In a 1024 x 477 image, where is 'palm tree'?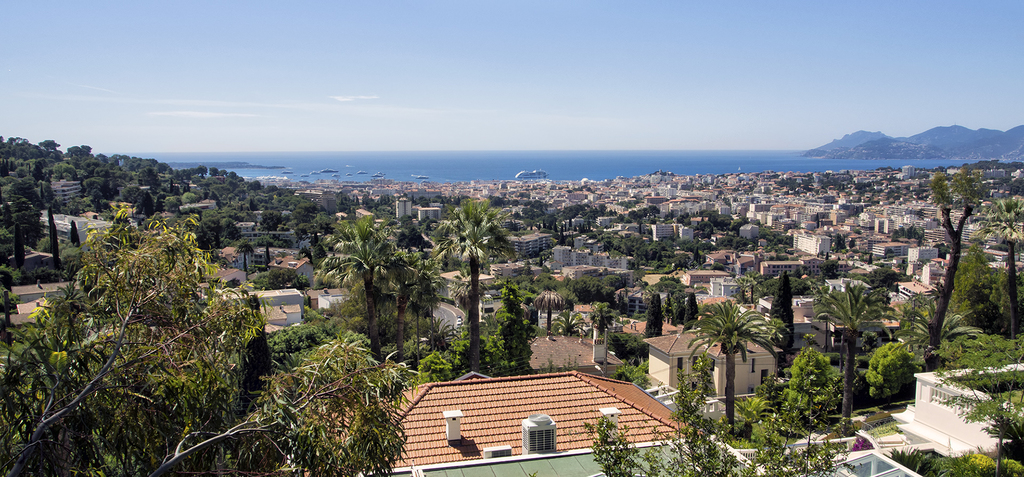
select_region(394, 253, 464, 338).
